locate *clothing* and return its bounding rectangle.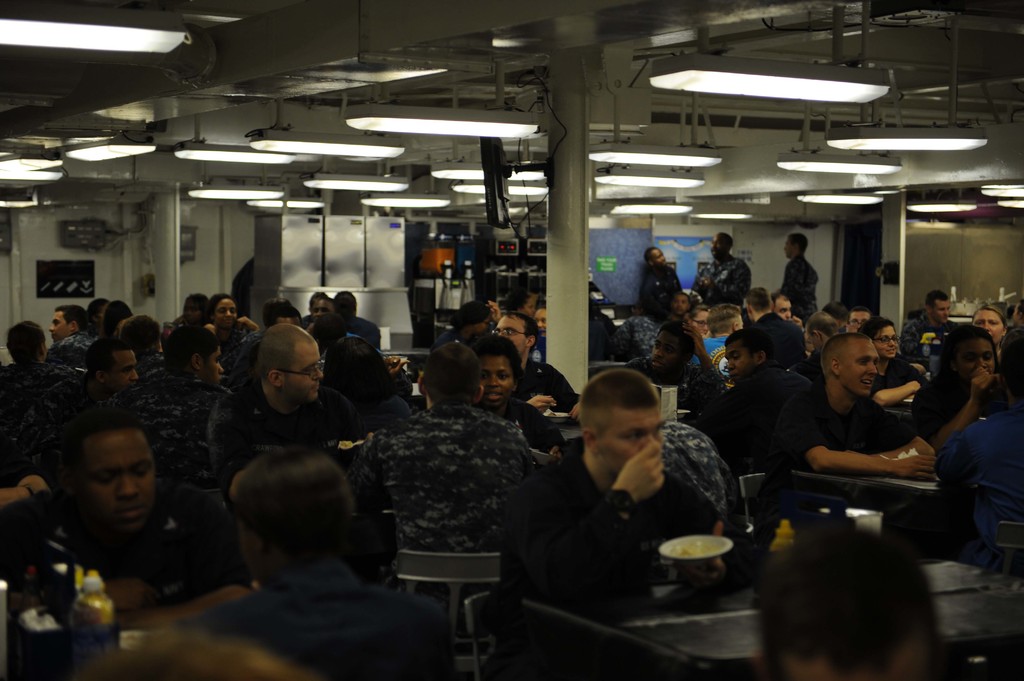
12 376 113 477.
